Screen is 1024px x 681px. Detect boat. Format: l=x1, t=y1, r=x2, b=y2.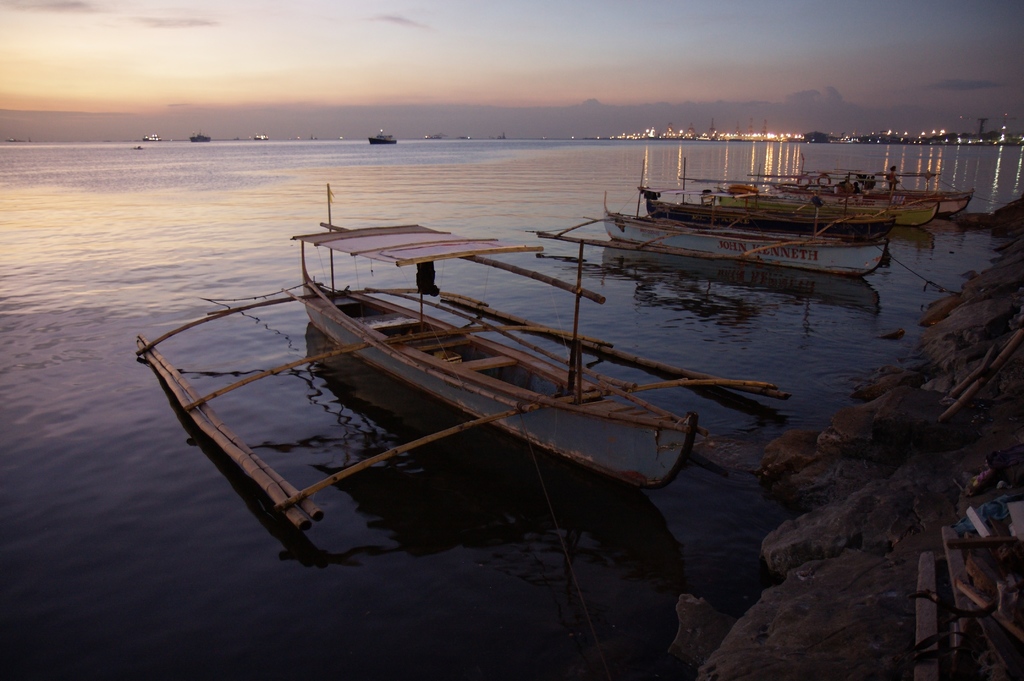
l=372, t=135, r=404, b=147.
